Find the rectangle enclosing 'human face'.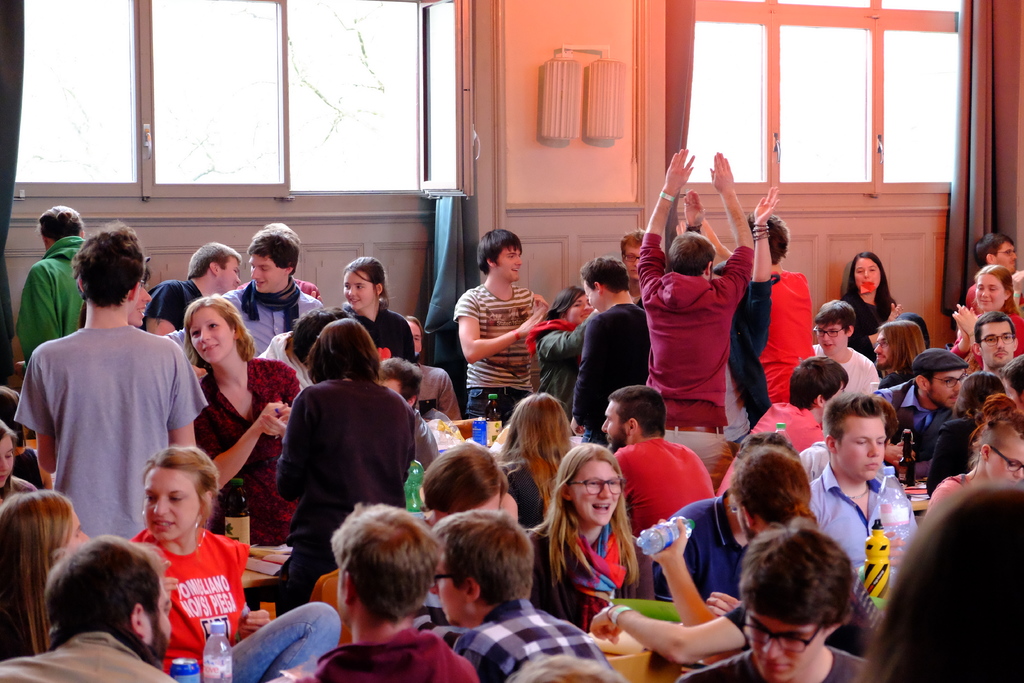
bbox(838, 415, 888, 482).
